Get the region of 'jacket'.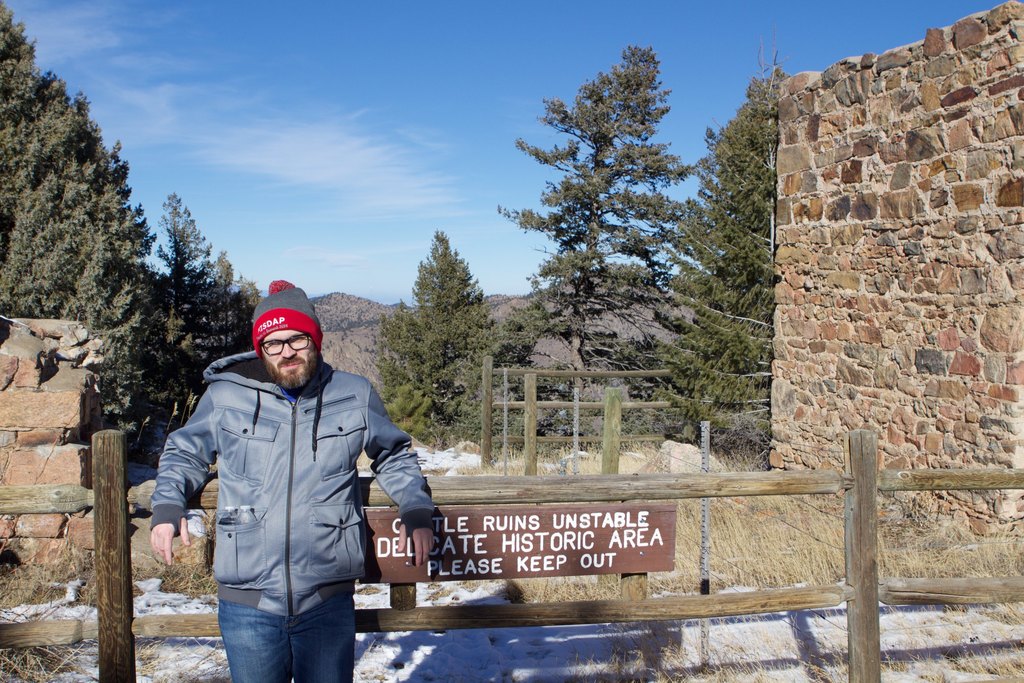
<box>138,277,426,636</box>.
